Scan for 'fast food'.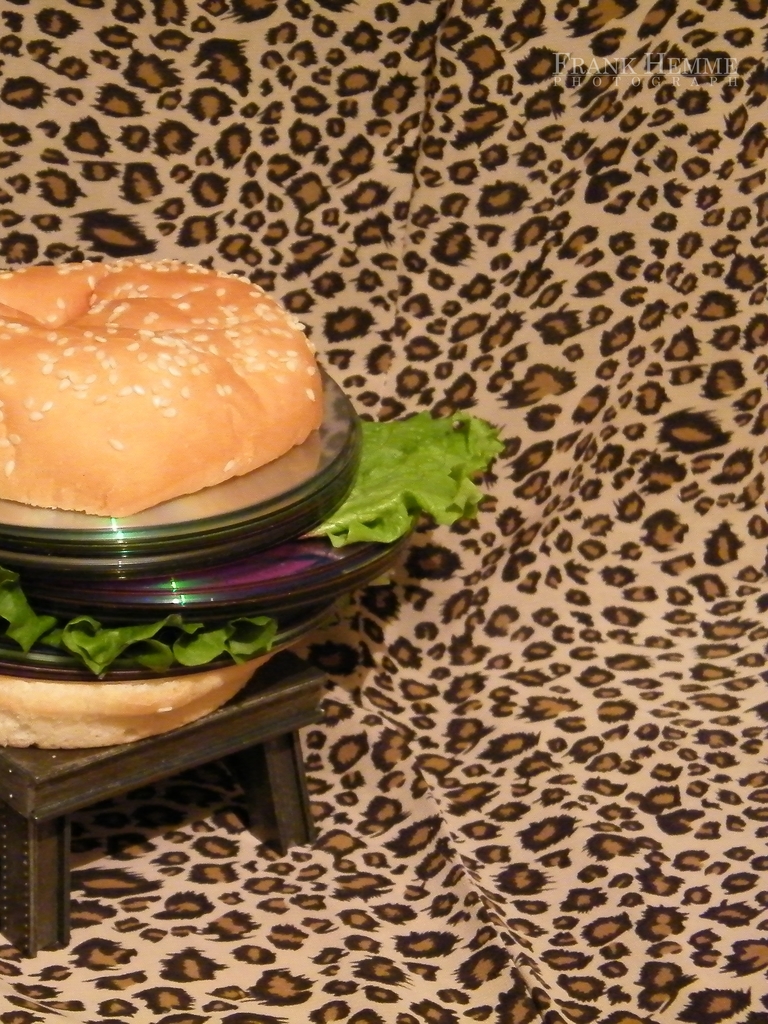
Scan result: 0, 256, 500, 756.
